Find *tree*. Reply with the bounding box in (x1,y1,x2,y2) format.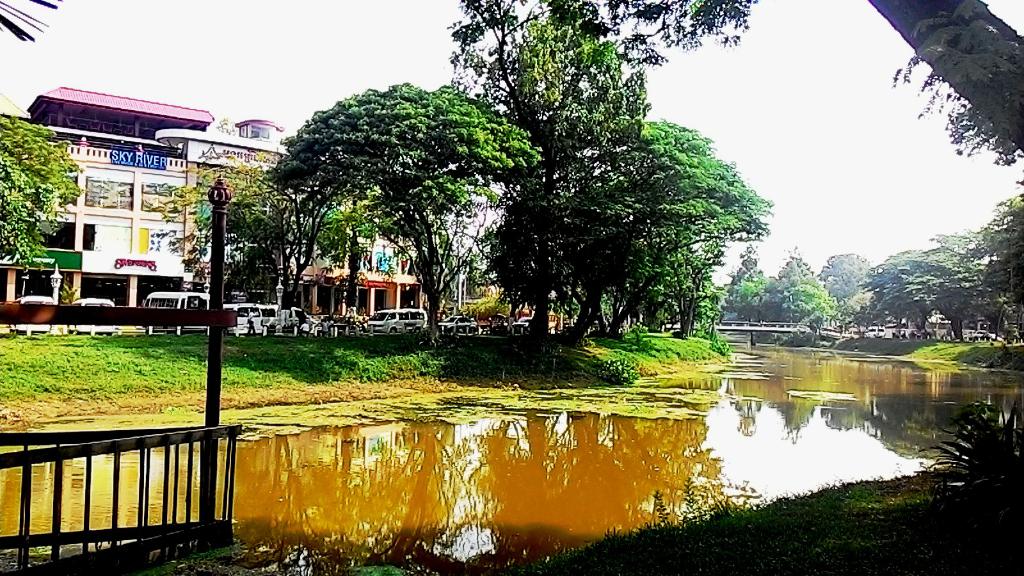
(1,0,63,57).
